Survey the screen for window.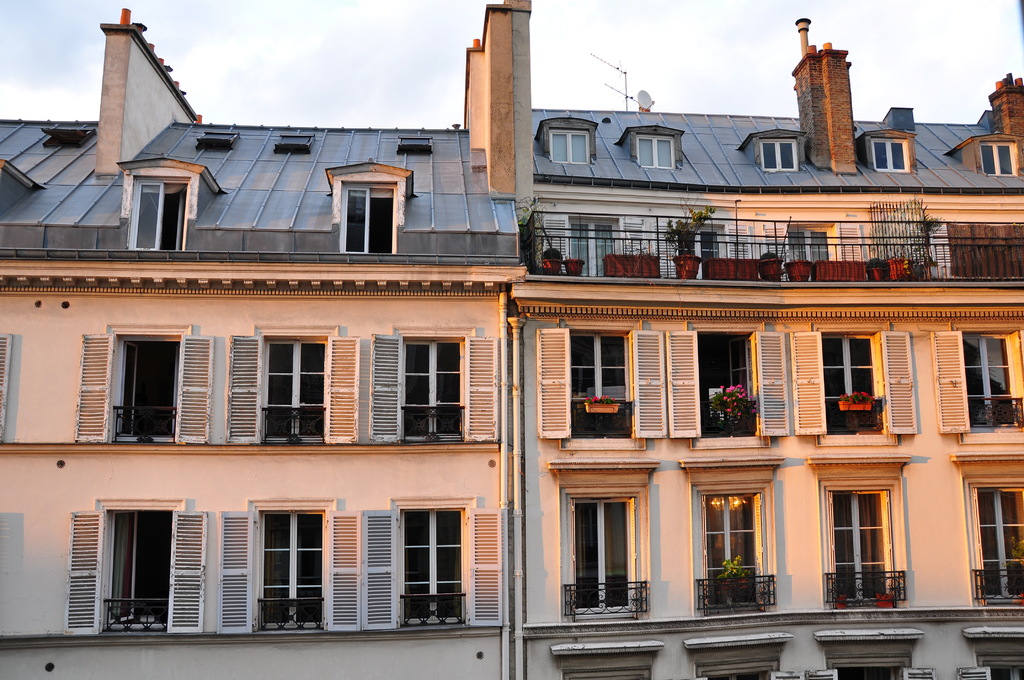
Survey found: {"left": 984, "top": 136, "right": 1023, "bottom": 185}.
